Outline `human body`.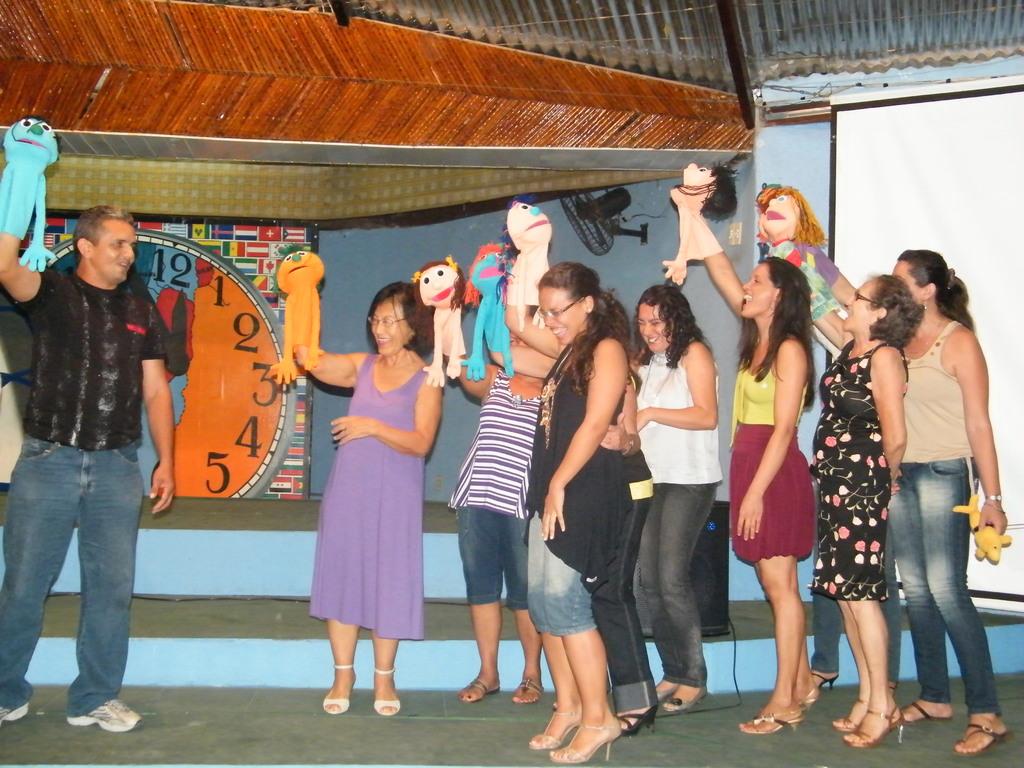
Outline: [813, 301, 908, 744].
